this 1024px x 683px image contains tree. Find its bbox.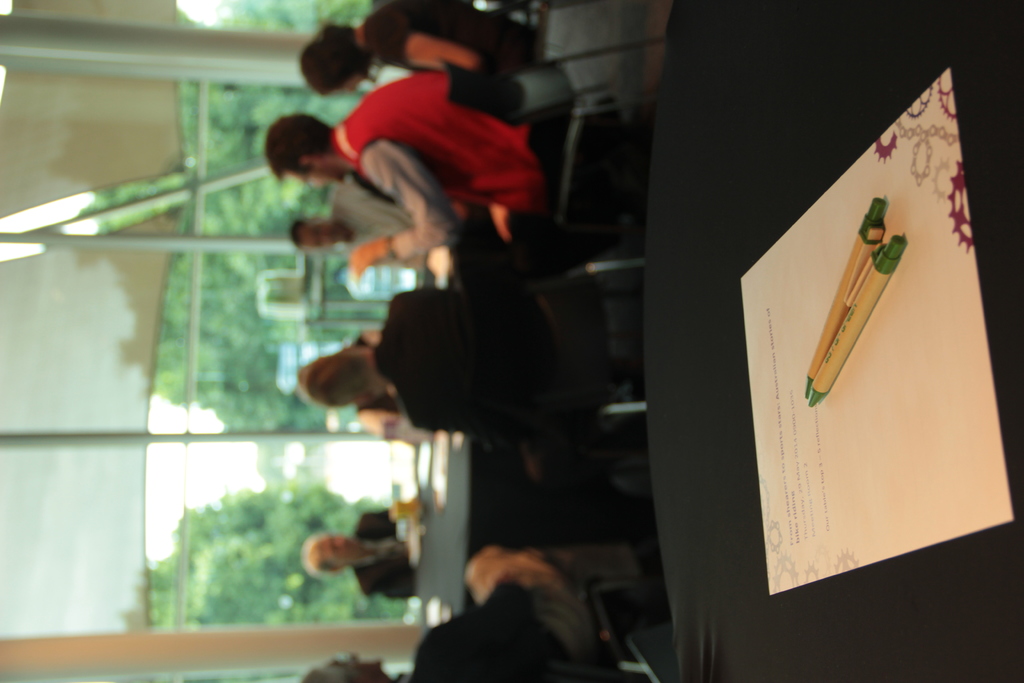
(132,484,422,624).
